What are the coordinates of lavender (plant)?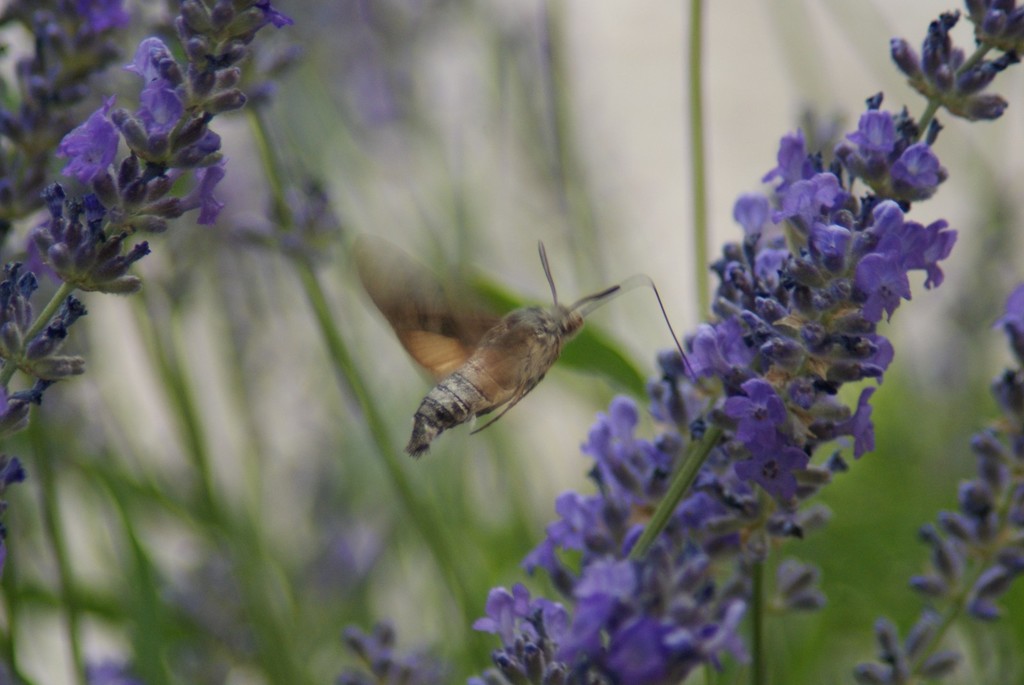
(347, 615, 442, 684).
